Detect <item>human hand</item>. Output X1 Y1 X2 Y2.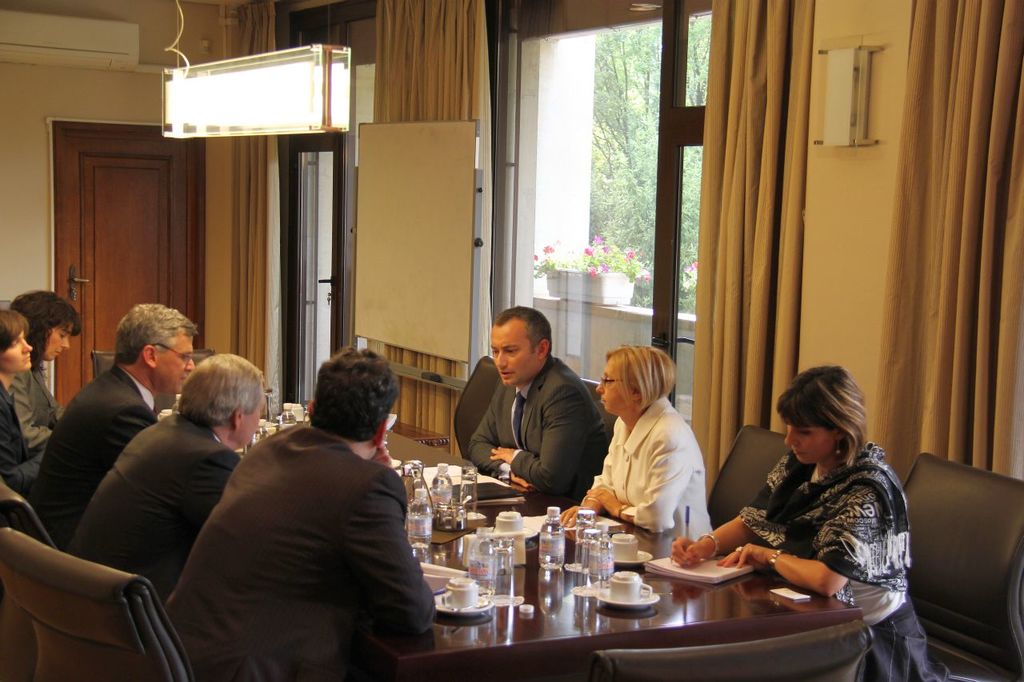
490 447 516 464.
